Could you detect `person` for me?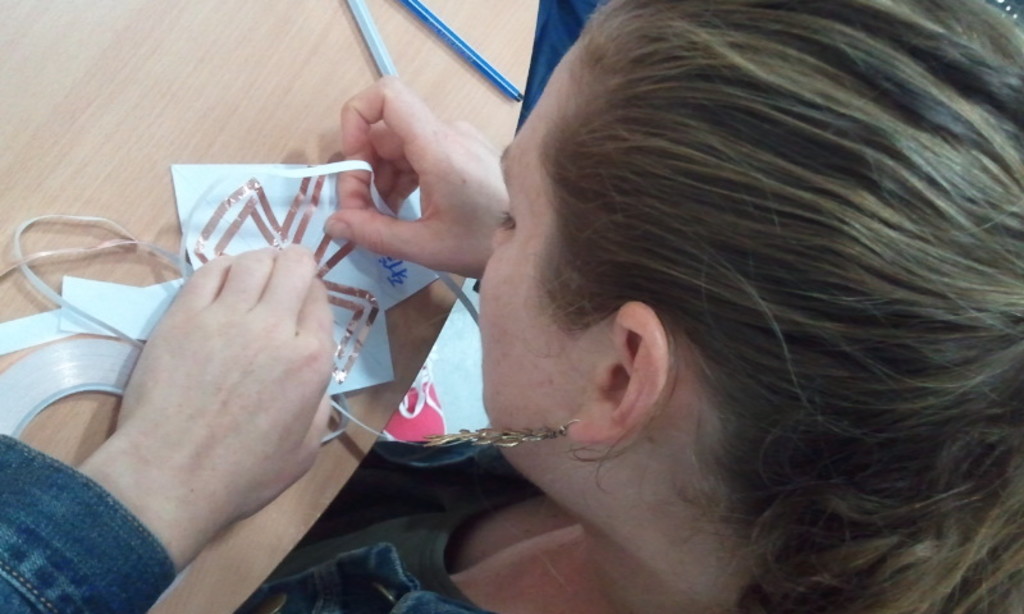
Detection result: box(0, 0, 1023, 613).
